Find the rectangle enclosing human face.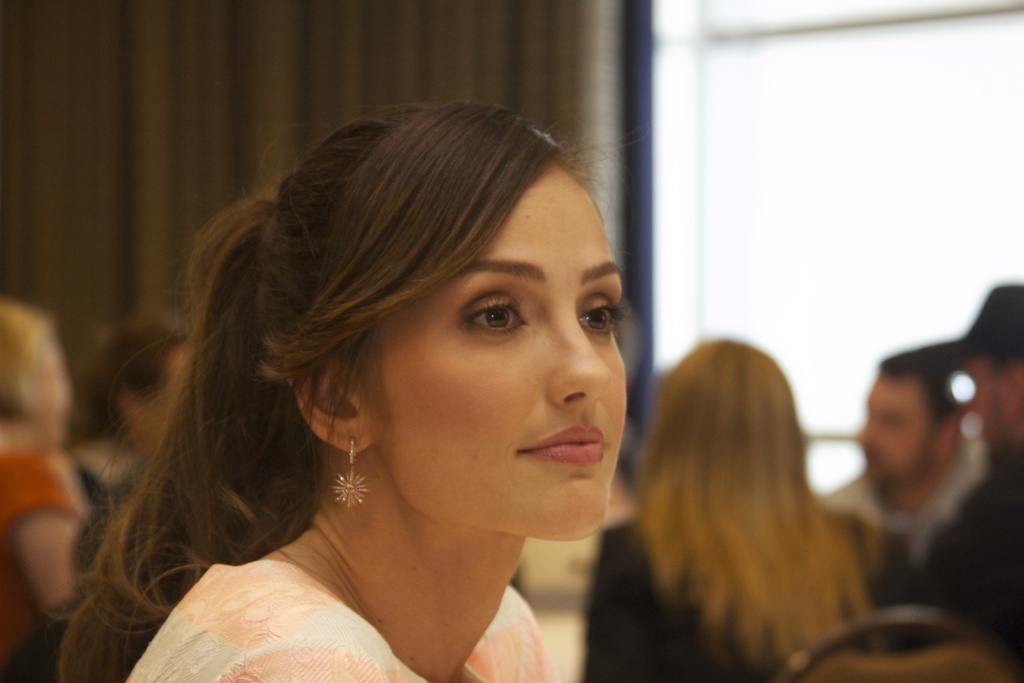
locate(138, 349, 200, 452).
